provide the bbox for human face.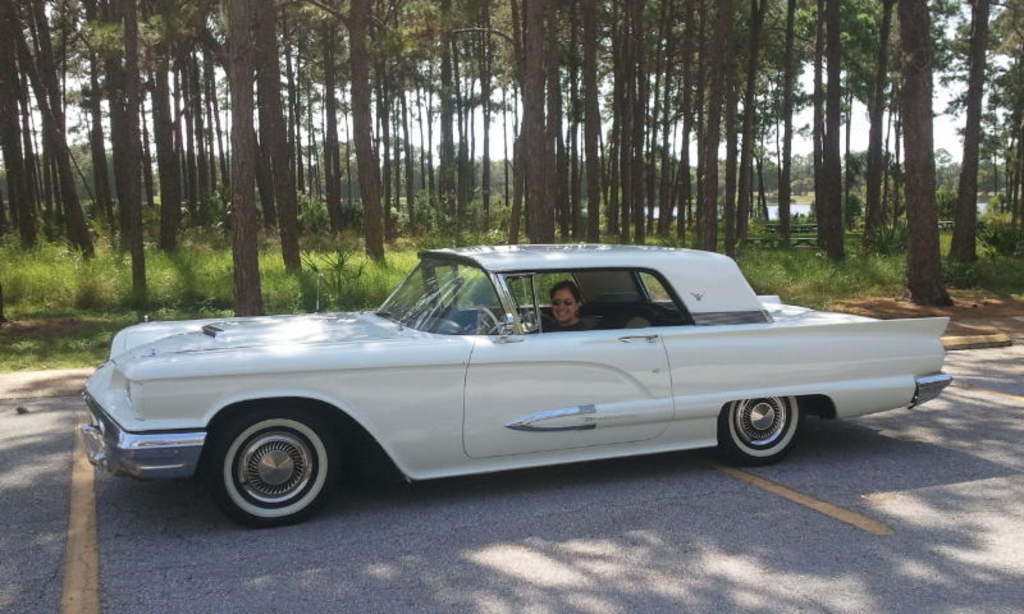
<bbox>552, 289, 579, 322</bbox>.
